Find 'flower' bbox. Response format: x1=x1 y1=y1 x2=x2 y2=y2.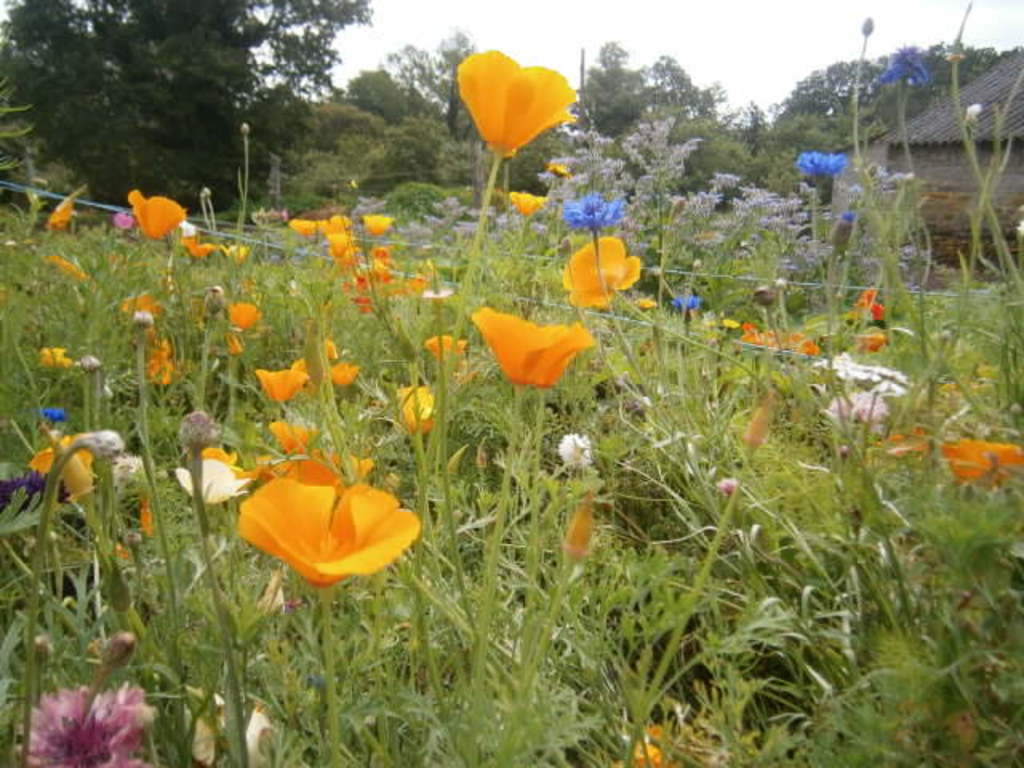
x1=514 y1=189 x2=542 y2=213.
